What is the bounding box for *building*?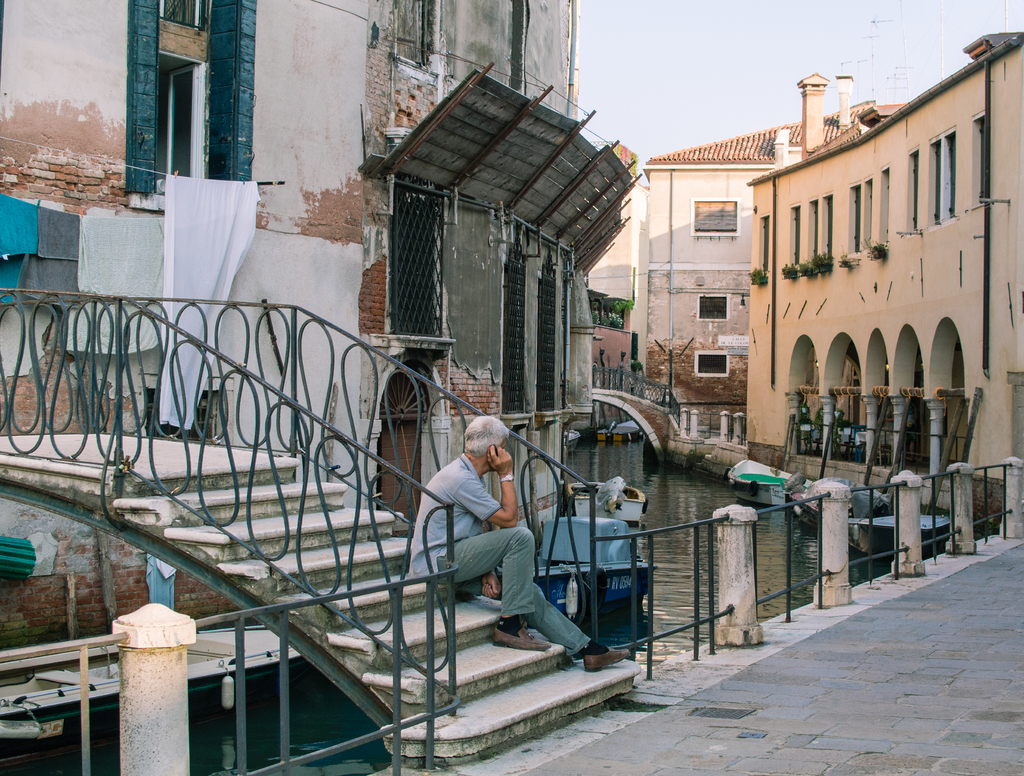
bbox=(0, 0, 671, 767).
